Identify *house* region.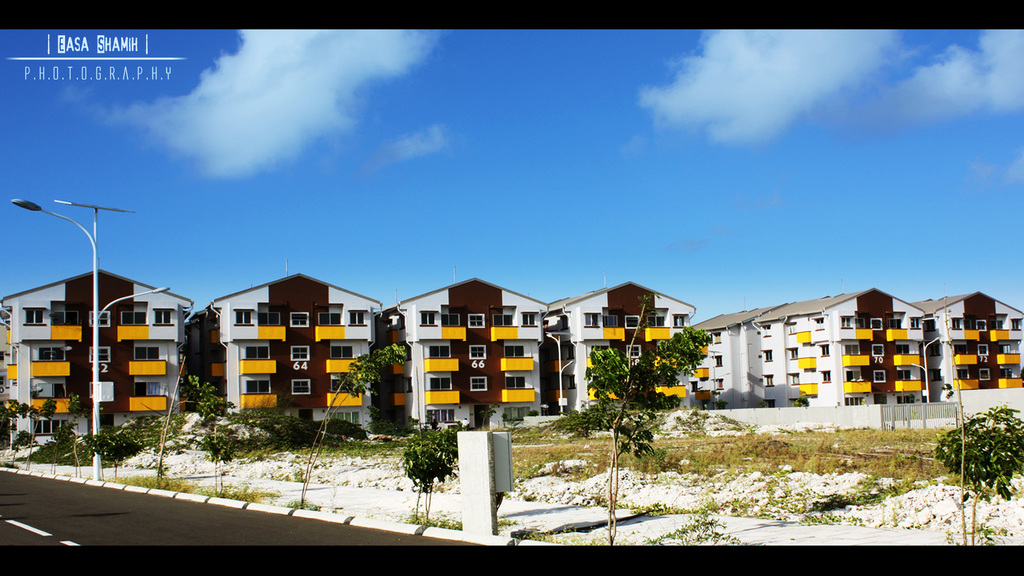
Region: left=395, top=272, right=555, bottom=424.
